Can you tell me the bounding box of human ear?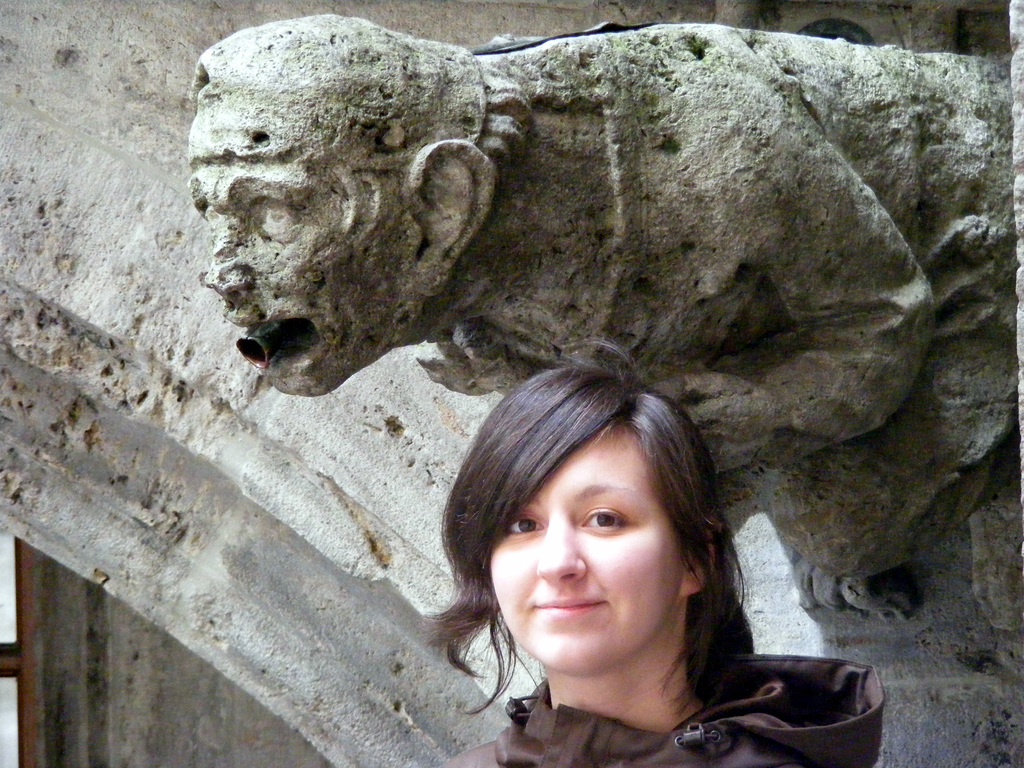
box(409, 141, 495, 298).
